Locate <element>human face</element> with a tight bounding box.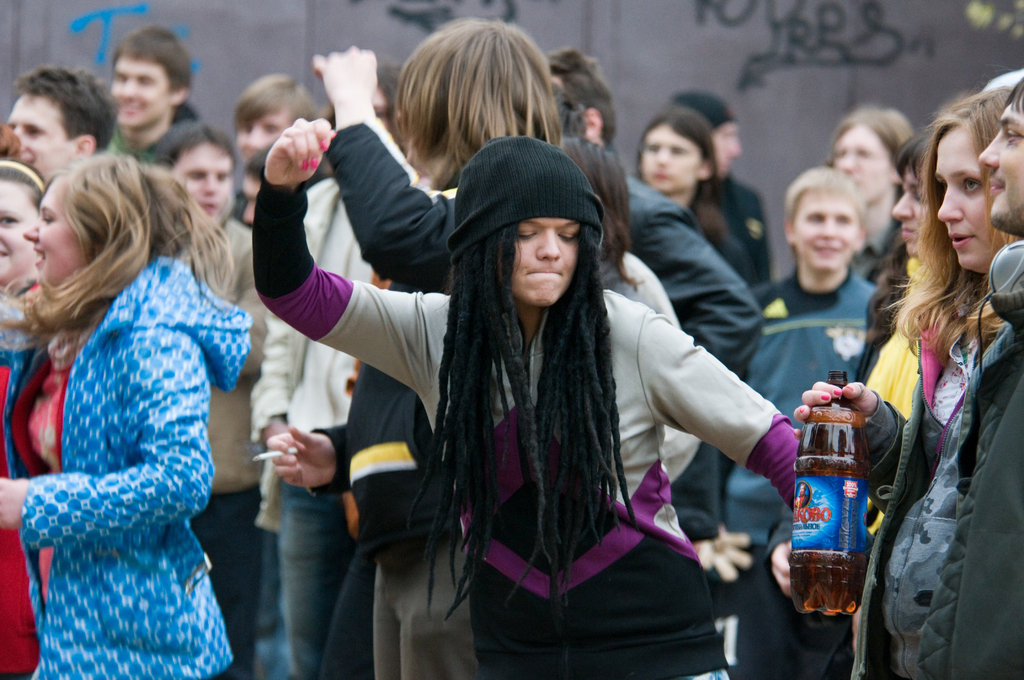
left=794, top=191, right=858, bottom=274.
